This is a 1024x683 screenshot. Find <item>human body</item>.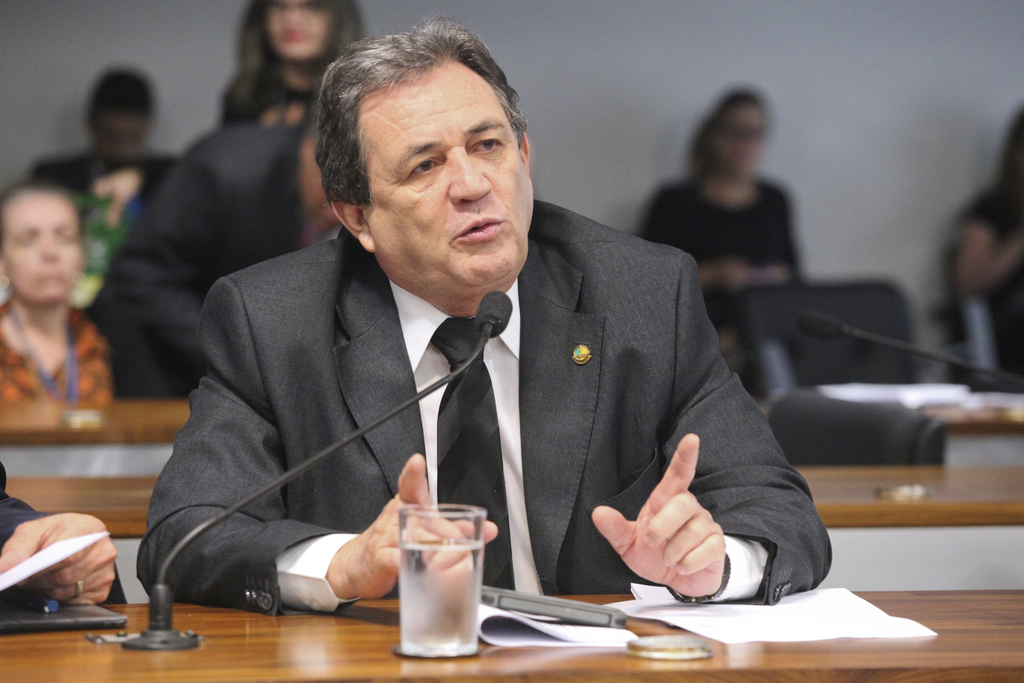
Bounding box: BBox(99, 99, 804, 681).
